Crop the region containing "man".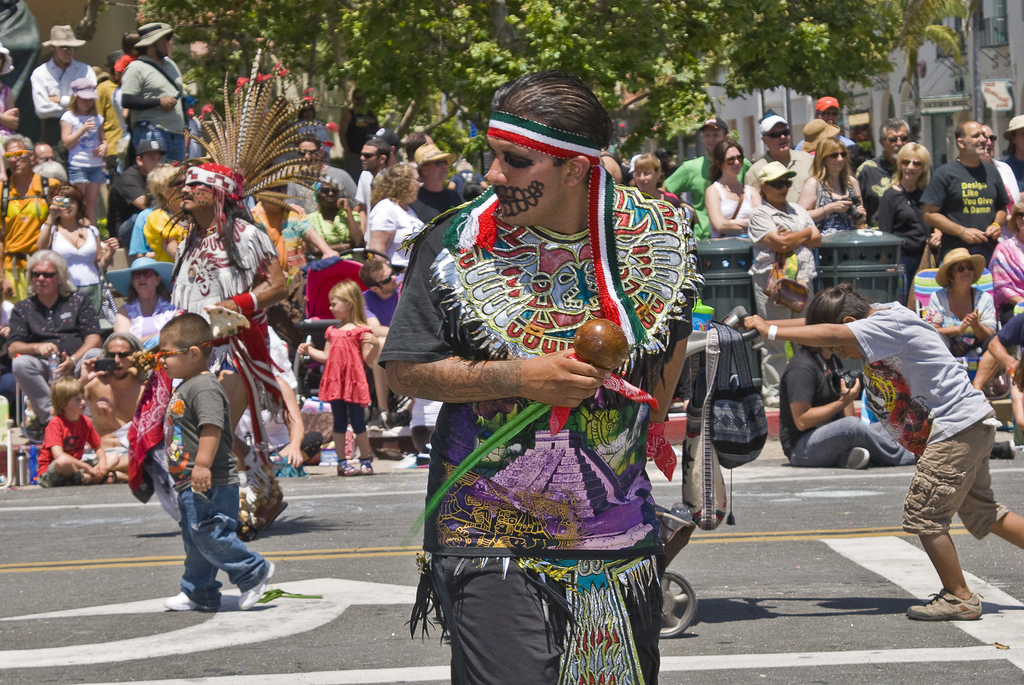
Crop region: [108, 139, 162, 241].
